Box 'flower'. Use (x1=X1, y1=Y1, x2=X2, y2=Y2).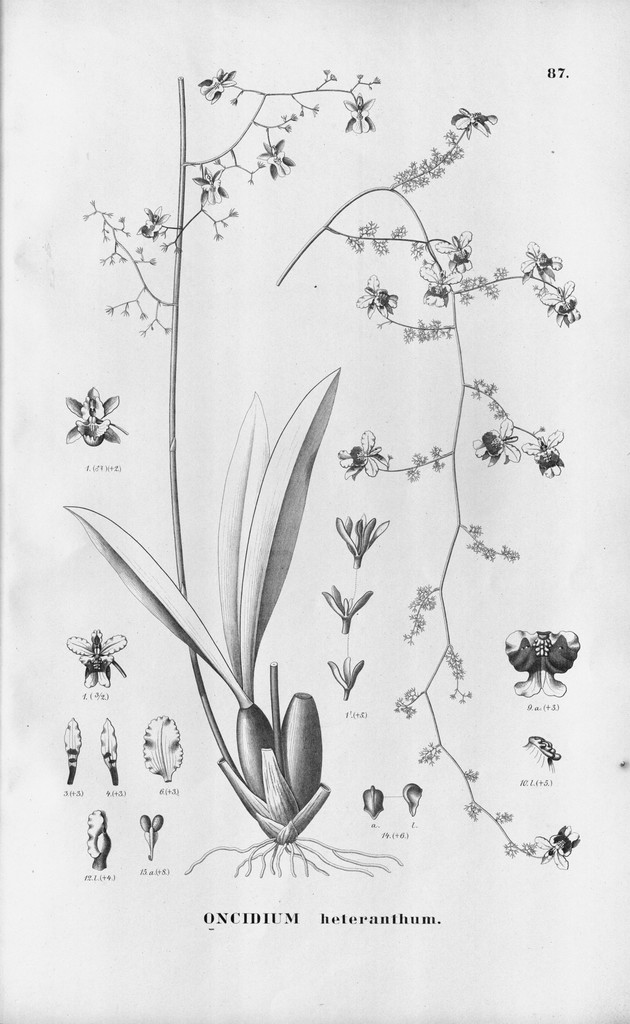
(x1=318, y1=583, x2=377, y2=632).
